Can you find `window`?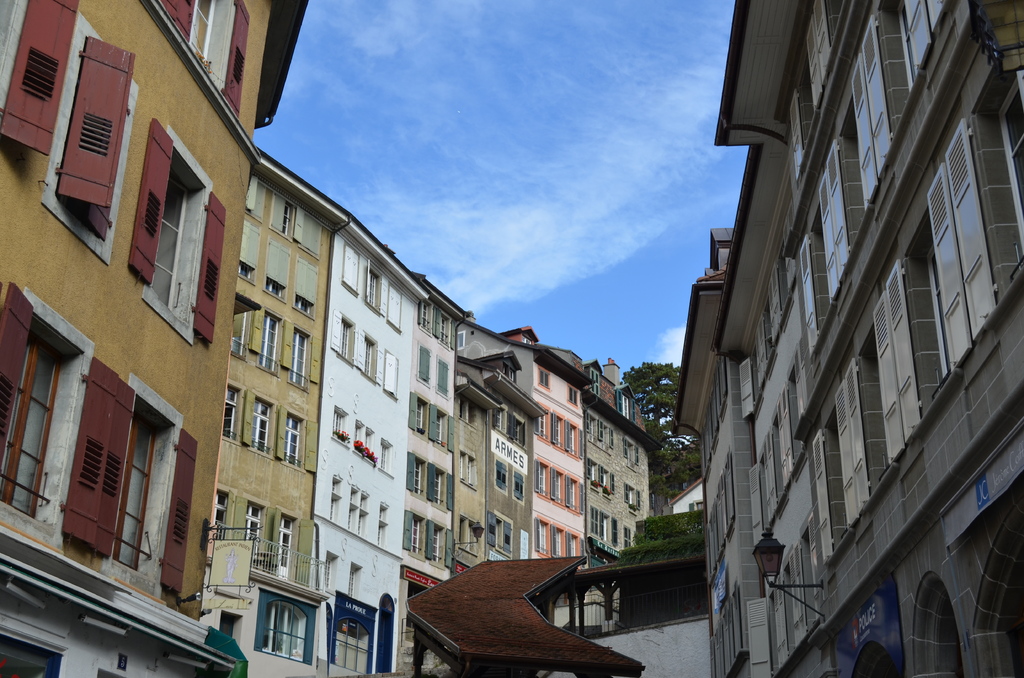
Yes, bounding box: x1=367 y1=332 x2=399 y2=405.
